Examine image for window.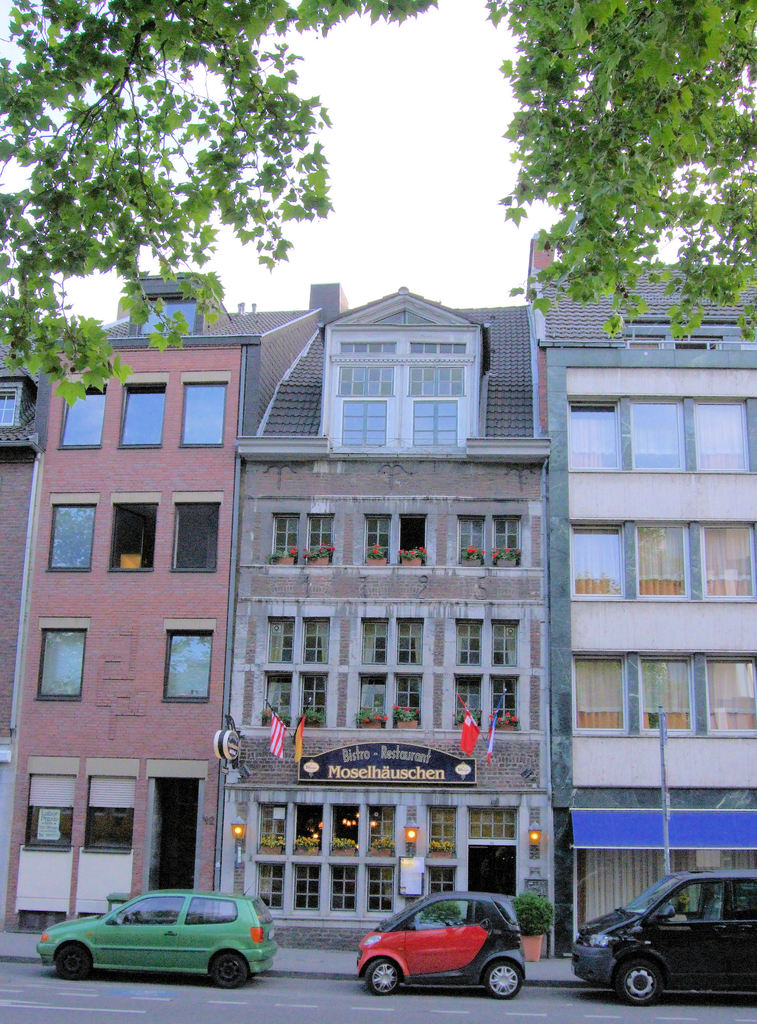
Examination result: [x1=704, y1=524, x2=756, y2=600].
